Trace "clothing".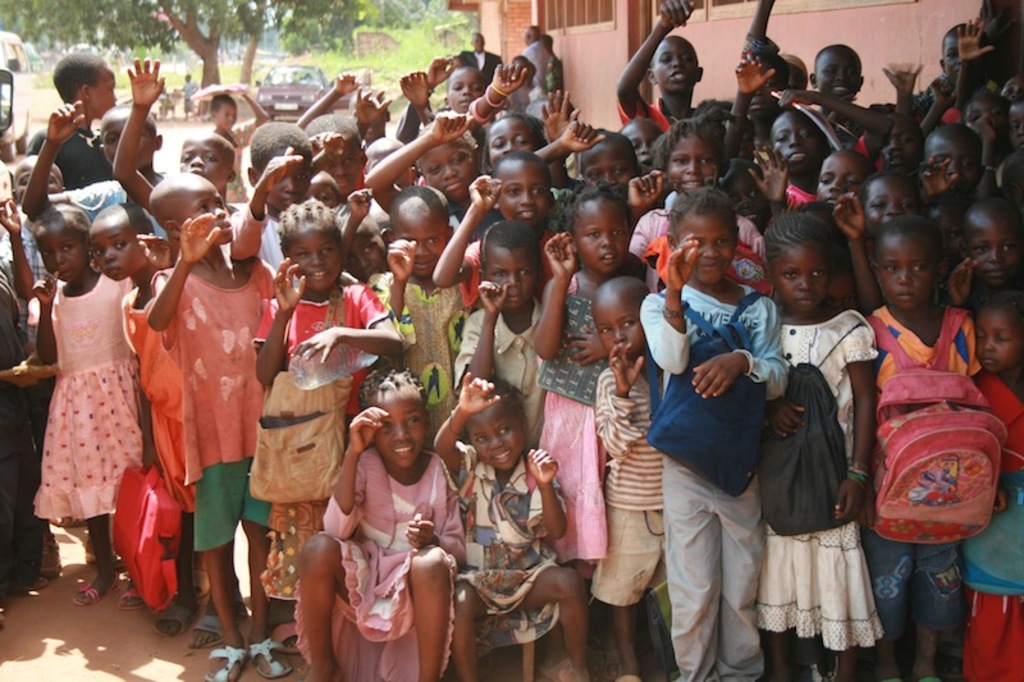
Traced to [left=221, top=119, right=259, bottom=207].
